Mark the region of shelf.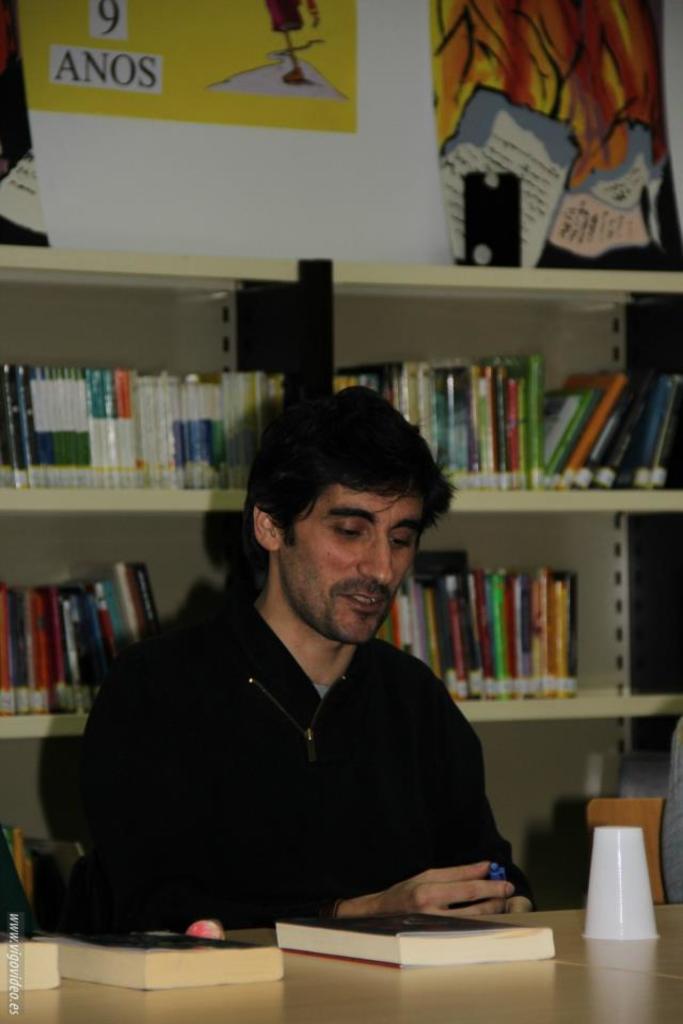
Region: <region>0, 277, 682, 939</region>.
